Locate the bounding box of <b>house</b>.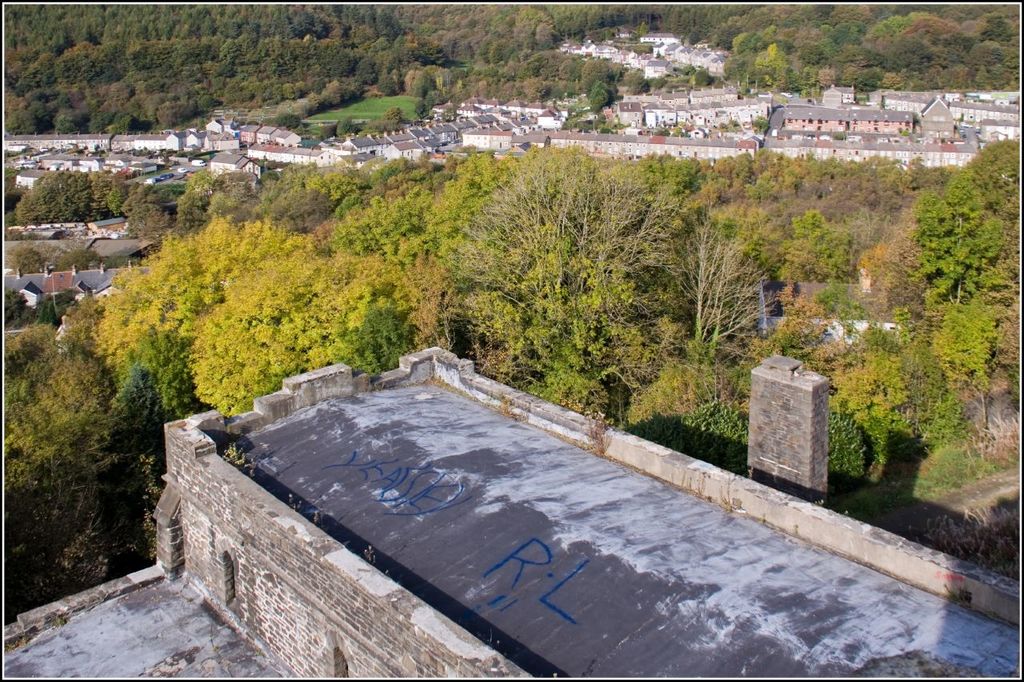
Bounding box: l=200, t=129, r=237, b=151.
